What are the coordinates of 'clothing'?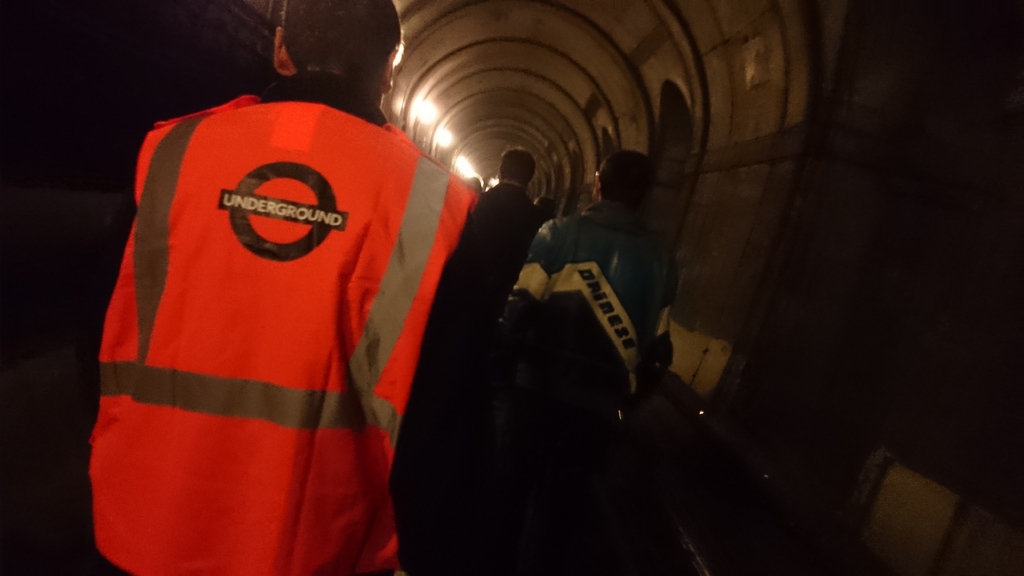
492 202 675 421.
